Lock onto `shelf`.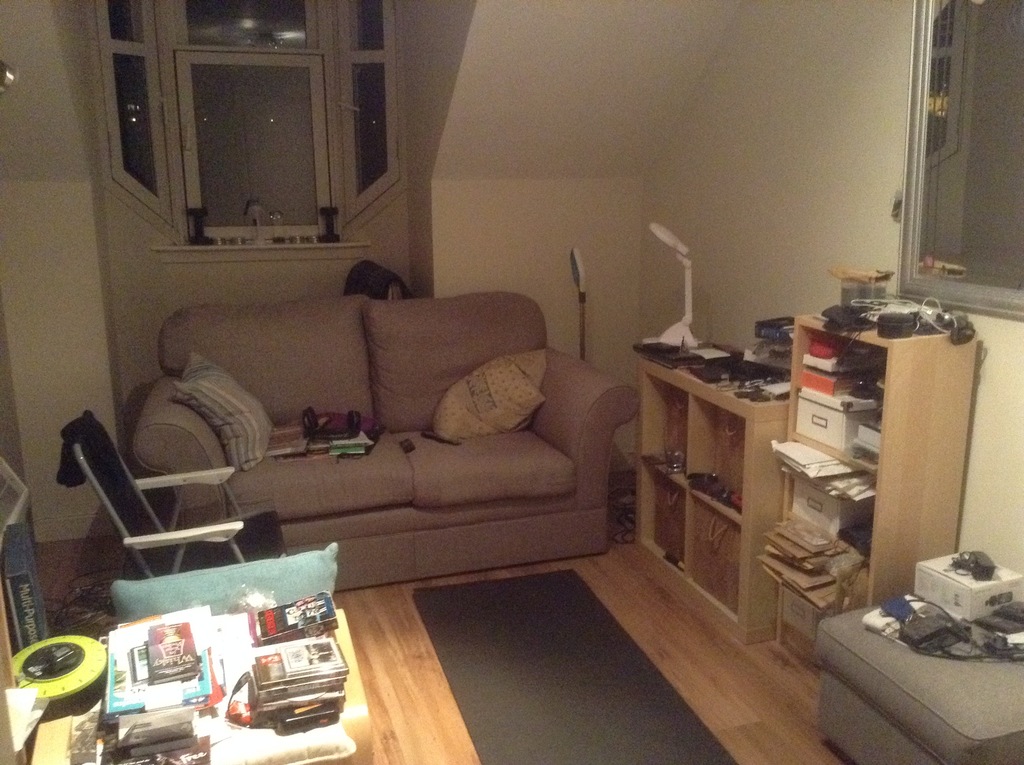
Locked: crop(692, 397, 760, 525).
